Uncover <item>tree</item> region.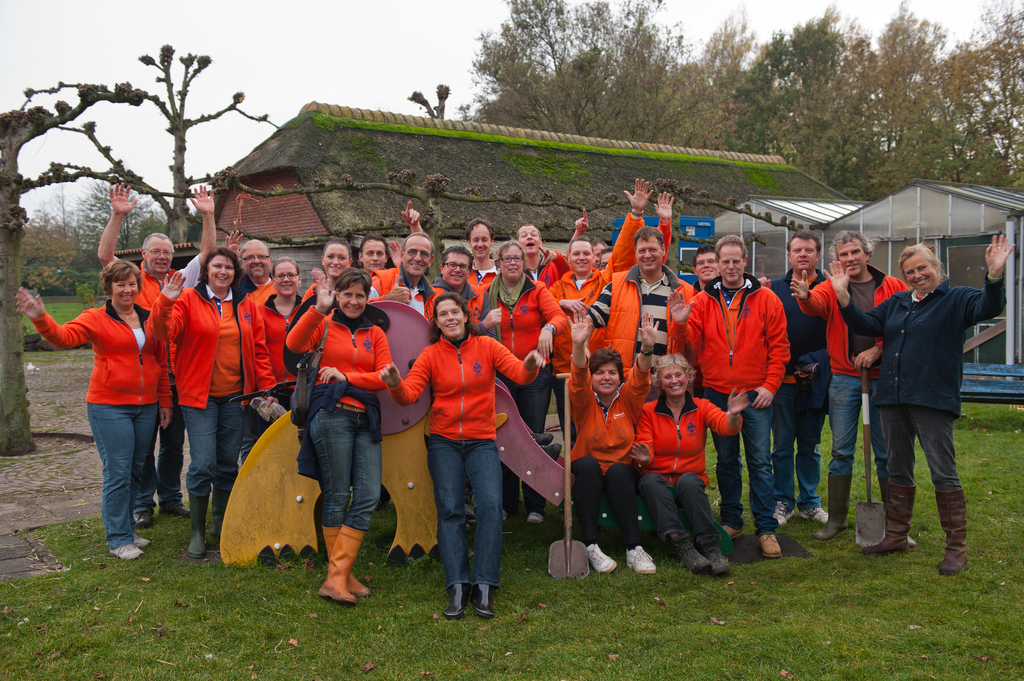
Uncovered: pyautogui.locateOnScreen(46, 159, 810, 283).
